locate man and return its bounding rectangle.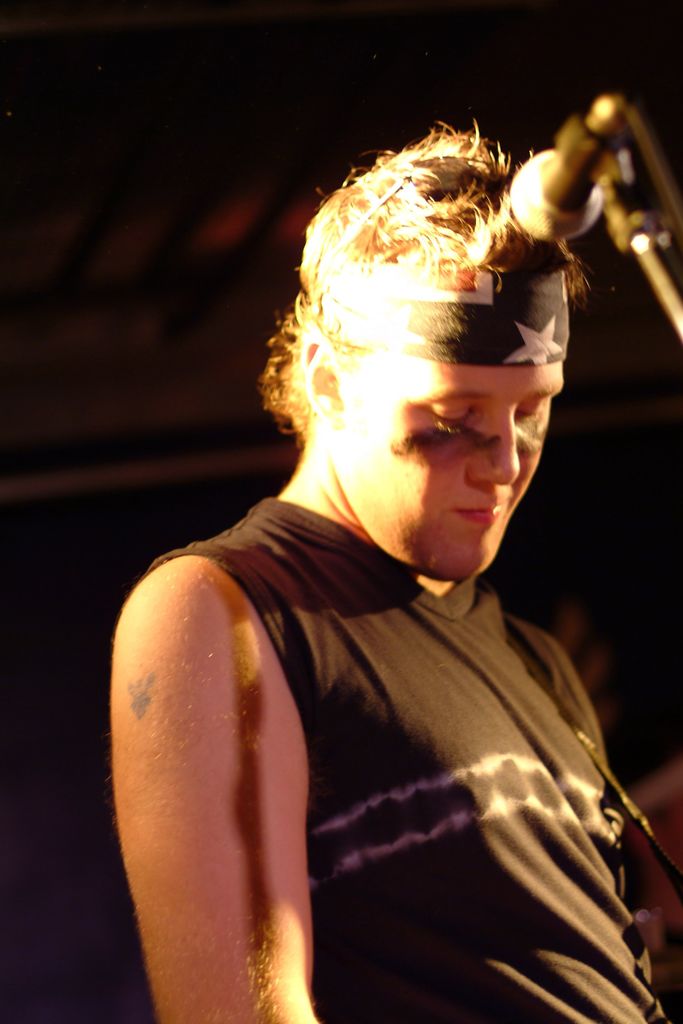
left=89, top=118, right=677, bottom=975.
